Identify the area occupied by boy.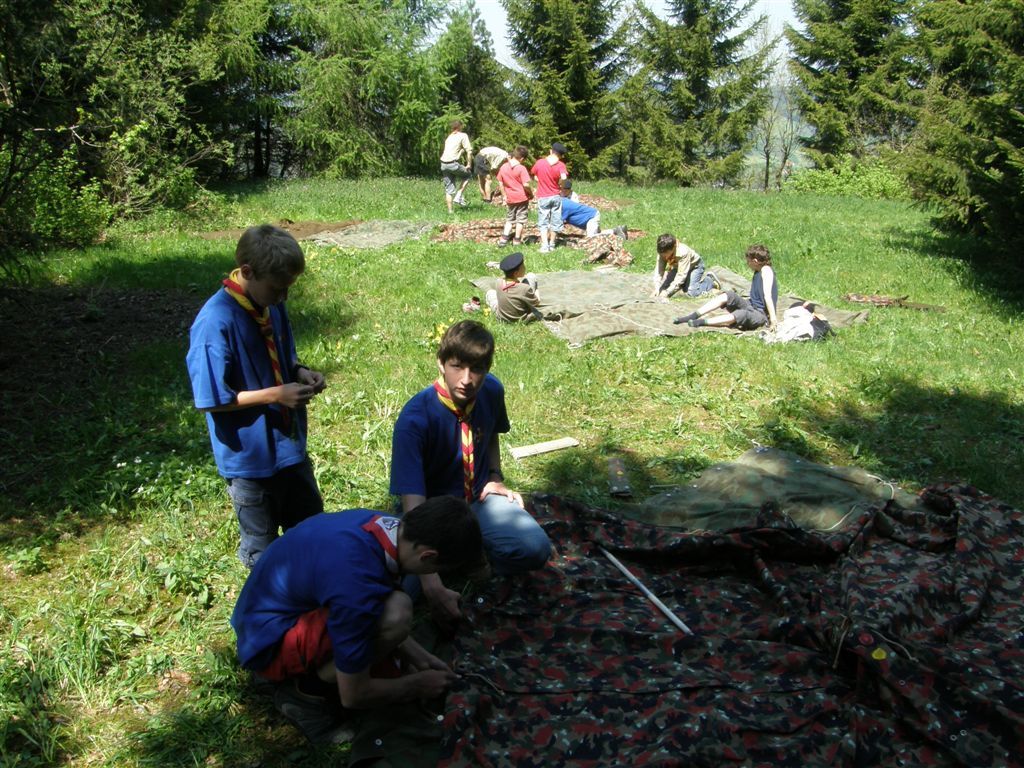
Area: box(562, 190, 614, 239).
